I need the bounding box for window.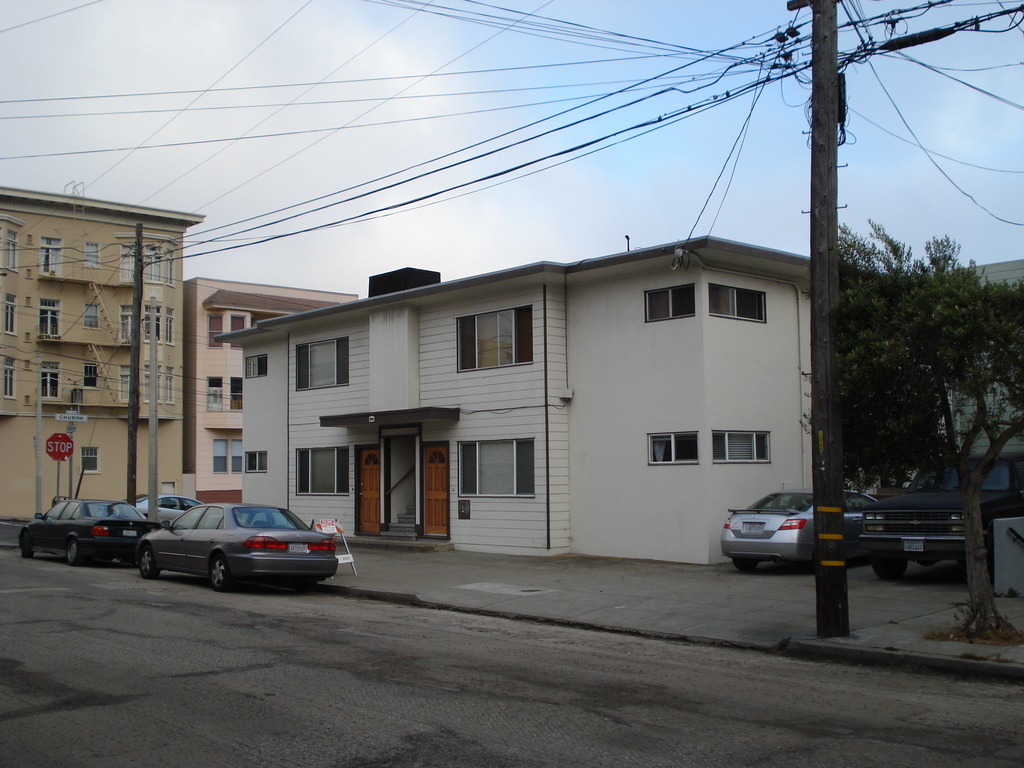
Here it is: [x1=456, y1=436, x2=534, y2=499].
